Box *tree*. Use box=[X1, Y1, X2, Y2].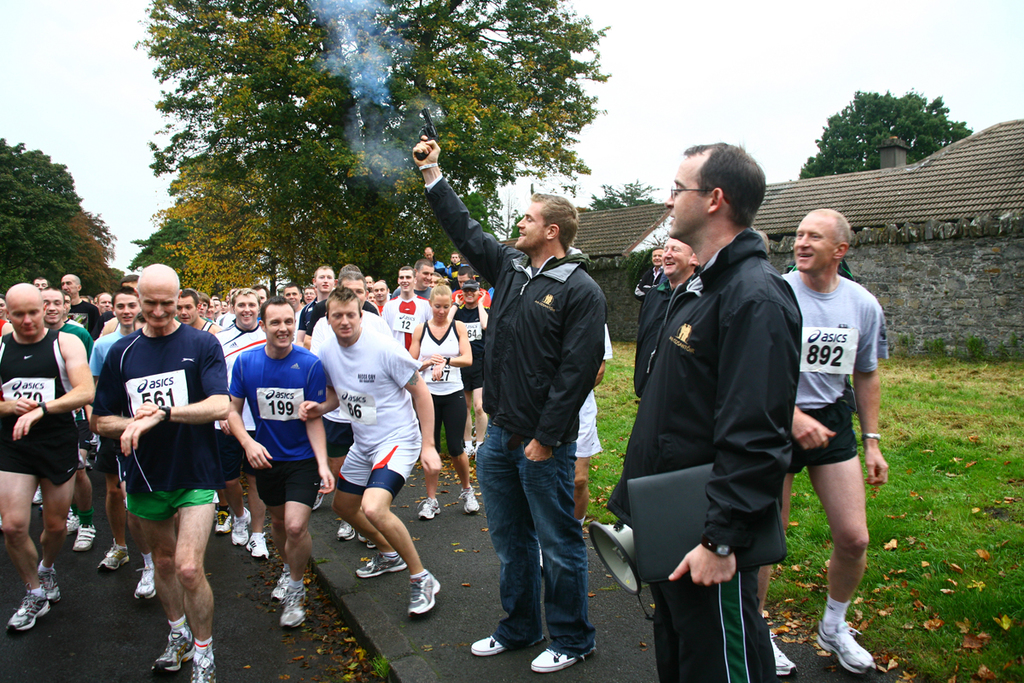
box=[796, 90, 976, 178].
